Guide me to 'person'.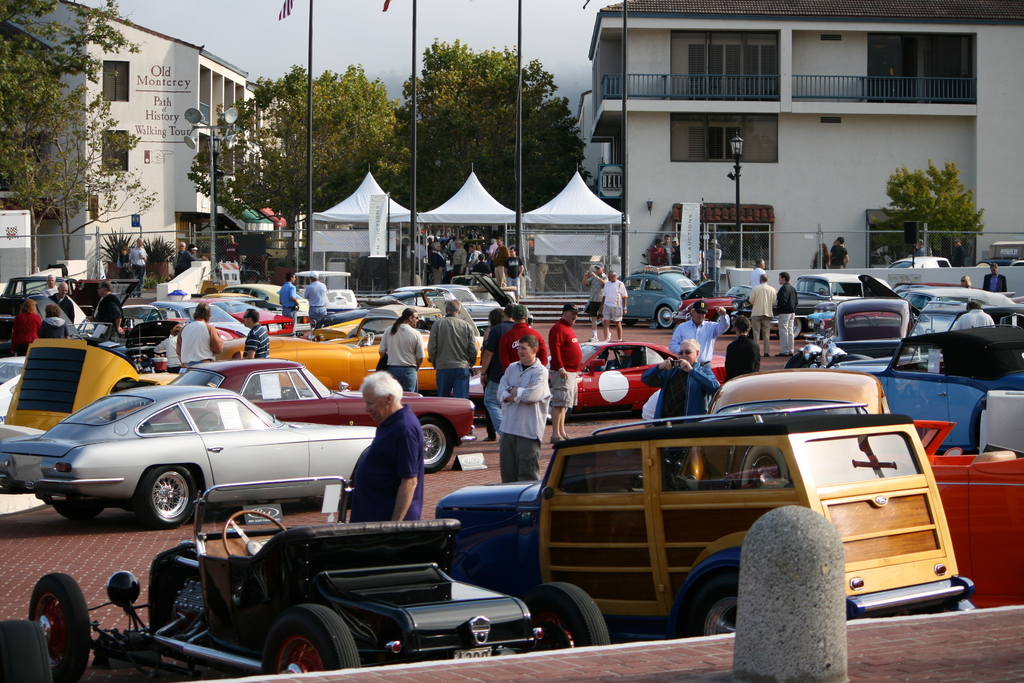
Guidance: x1=723, y1=306, x2=765, y2=385.
